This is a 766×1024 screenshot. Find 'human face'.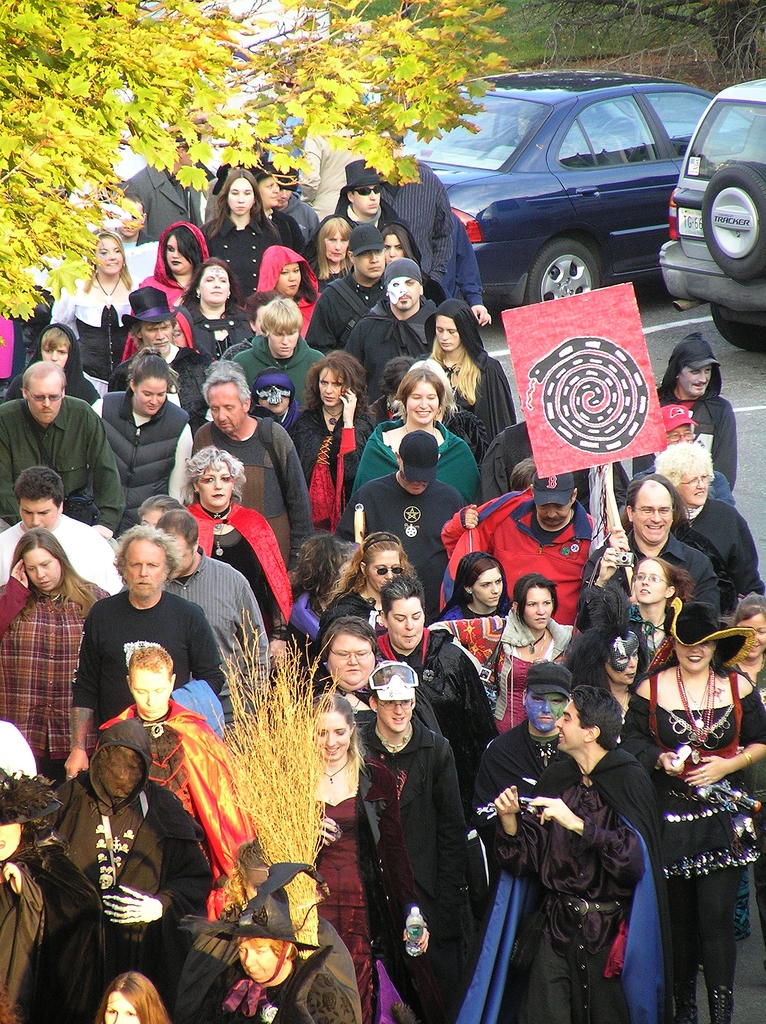
Bounding box: box=[408, 379, 440, 419].
